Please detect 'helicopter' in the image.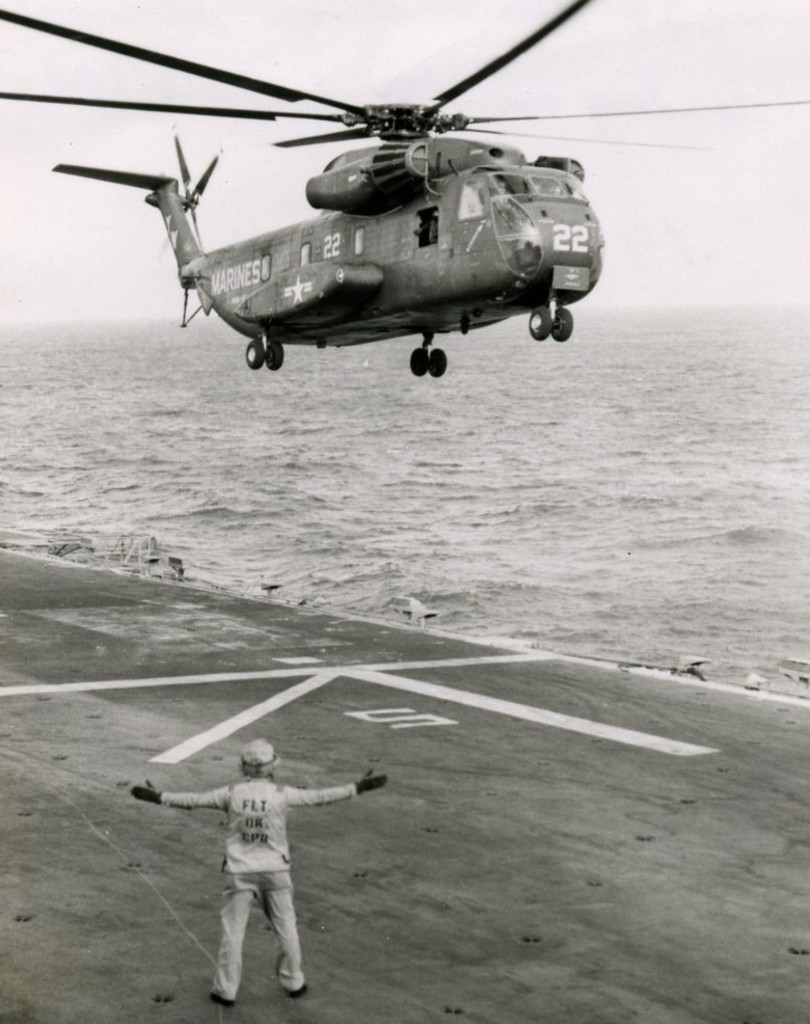
[x1=31, y1=0, x2=731, y2=389].
